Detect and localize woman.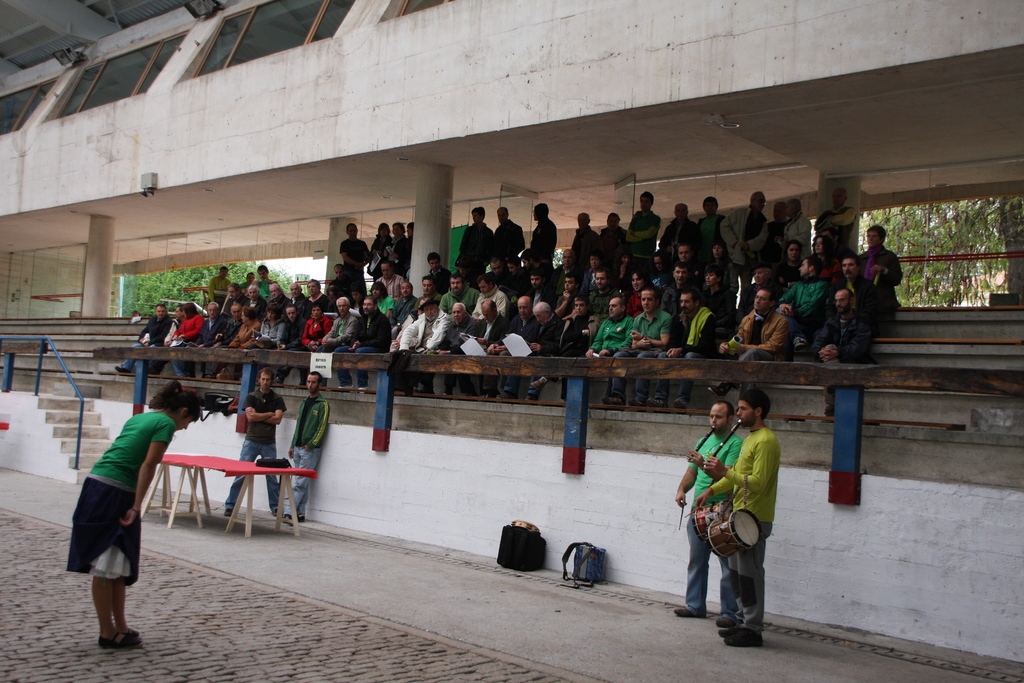
Localized at rect(701, 259, 736, 338).
